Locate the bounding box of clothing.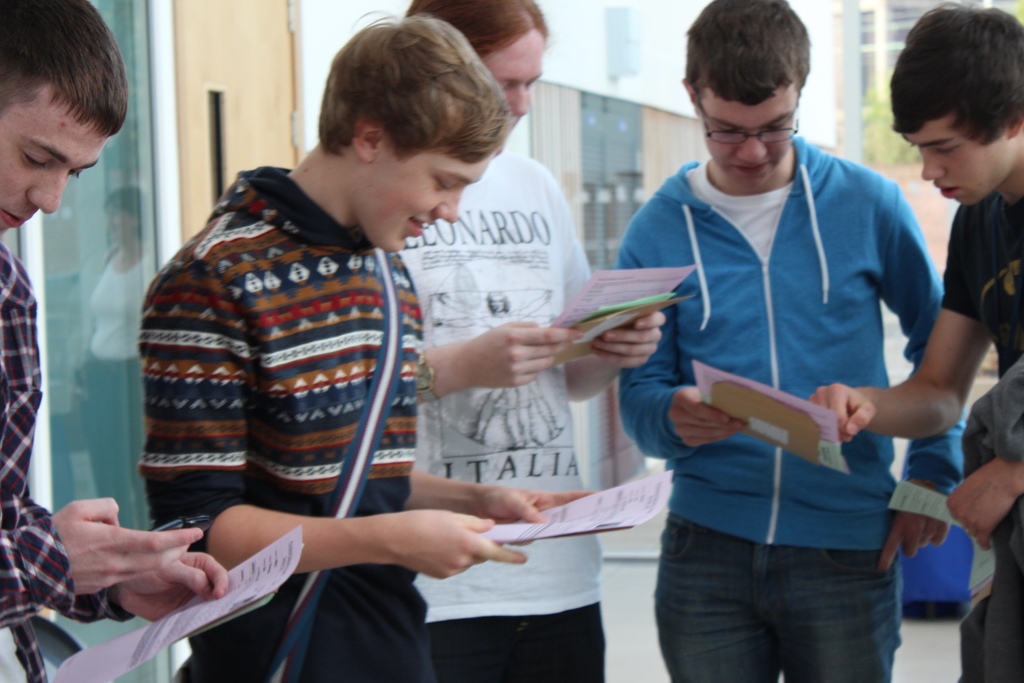
Bounding box: 619,92,981,550.
